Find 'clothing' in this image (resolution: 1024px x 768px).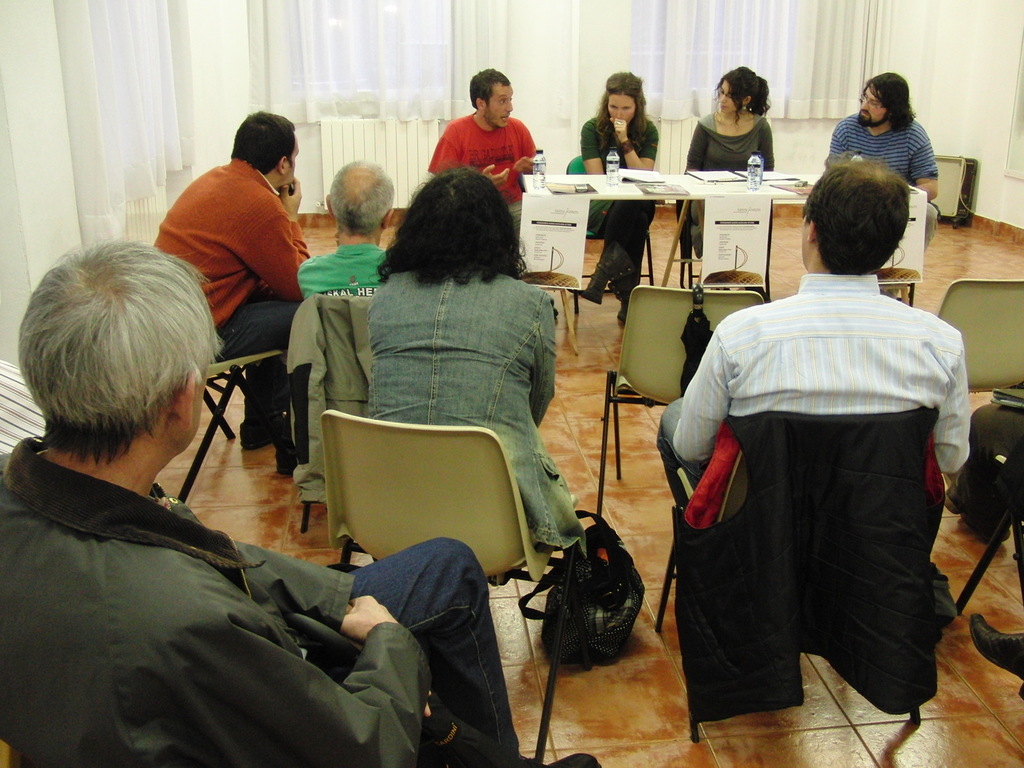
rect(579, 113, 663, 283).
